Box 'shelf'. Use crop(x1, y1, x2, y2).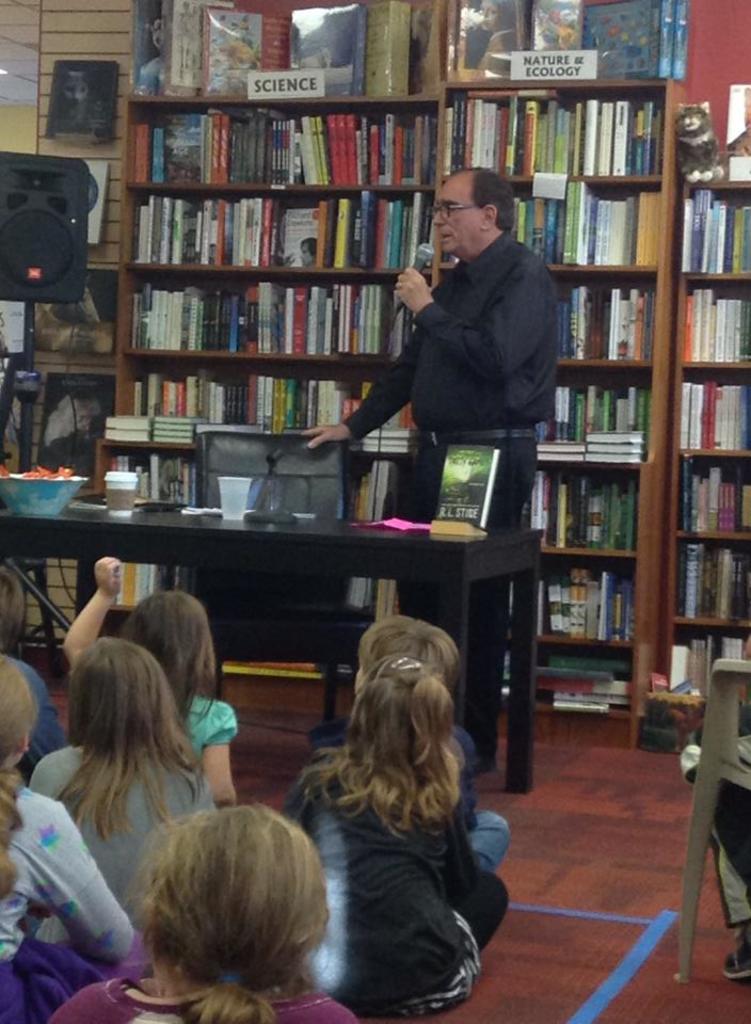
crop(105, 444, 438, 642).
